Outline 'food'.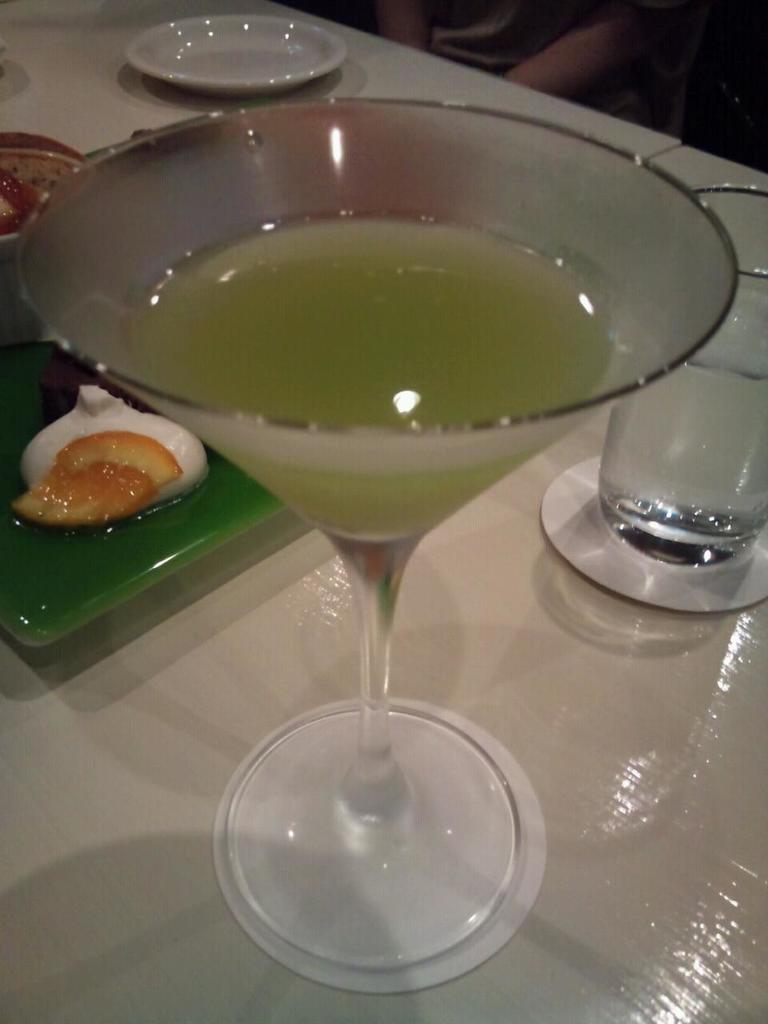
Outline: (left=0, top=166, right=46, bottom=234).
